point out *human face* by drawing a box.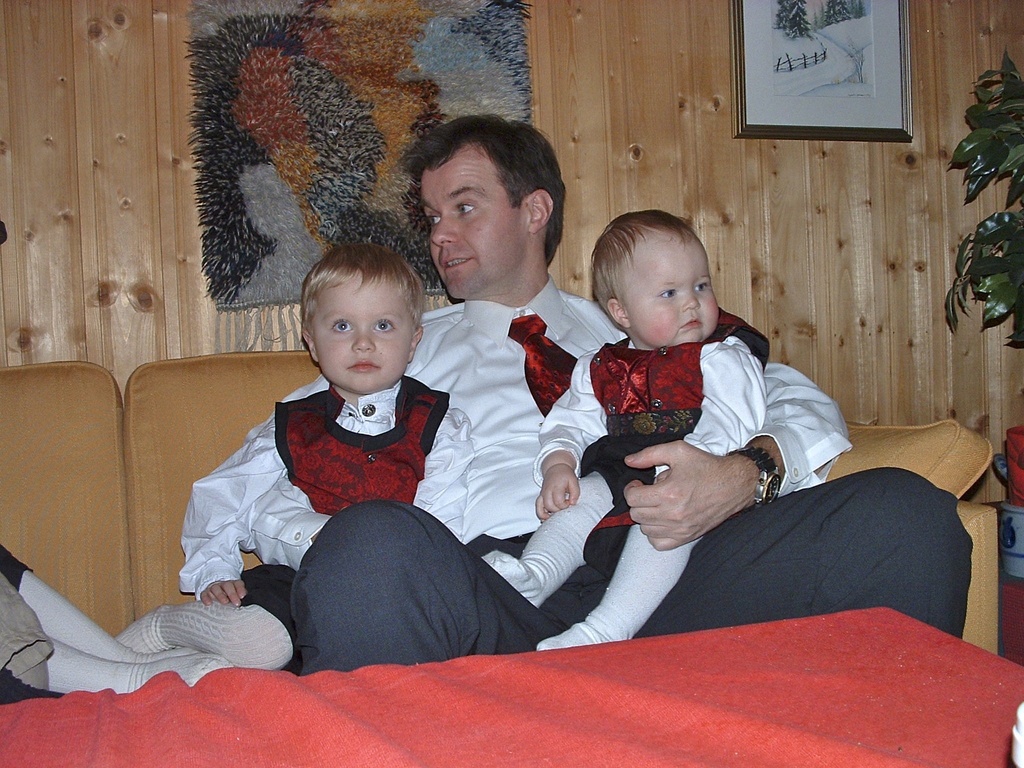
box(630, 228, 719, 349).
